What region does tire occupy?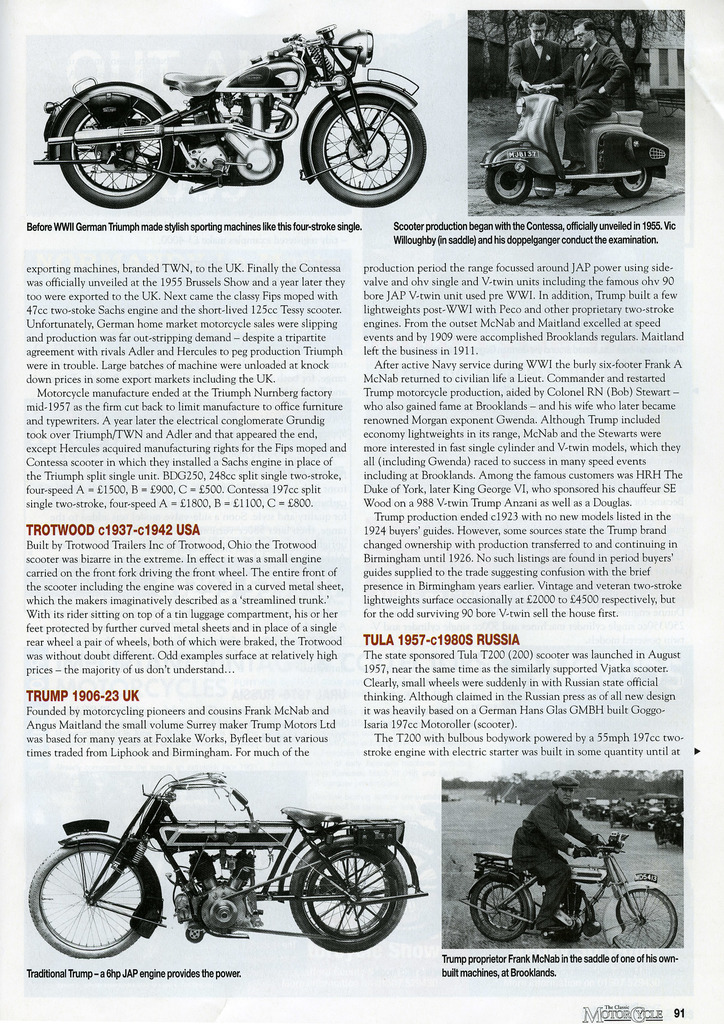
bbox=(608, 166, 648, 190).
